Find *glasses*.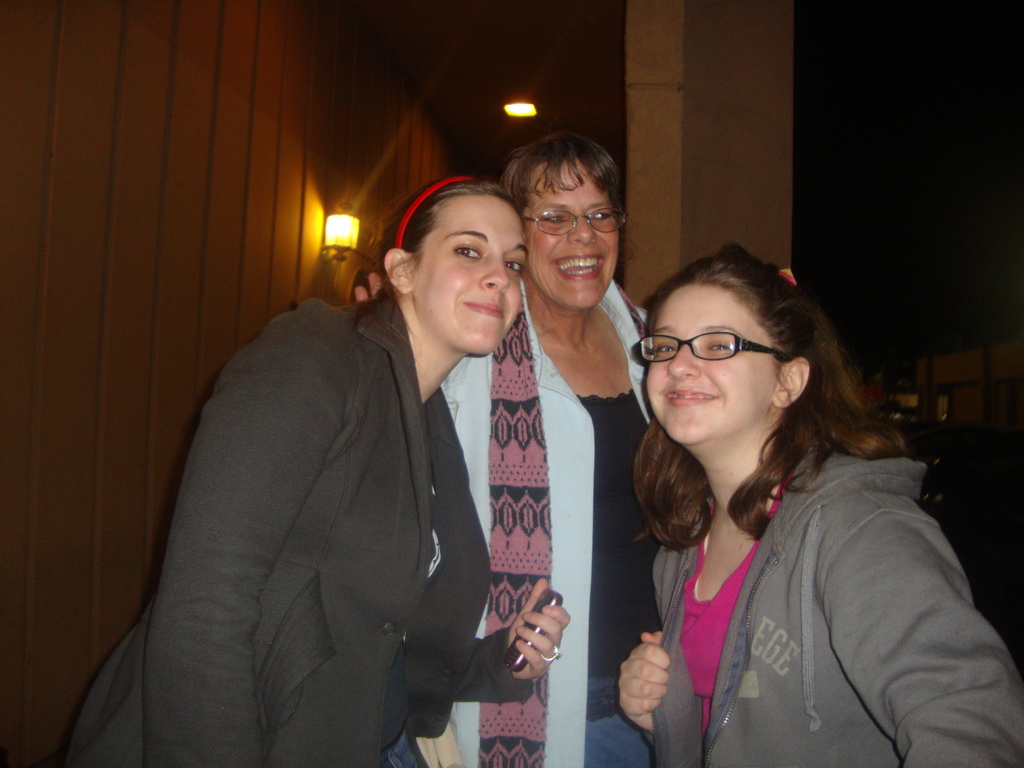
rect(631, 324, 792, 367).
